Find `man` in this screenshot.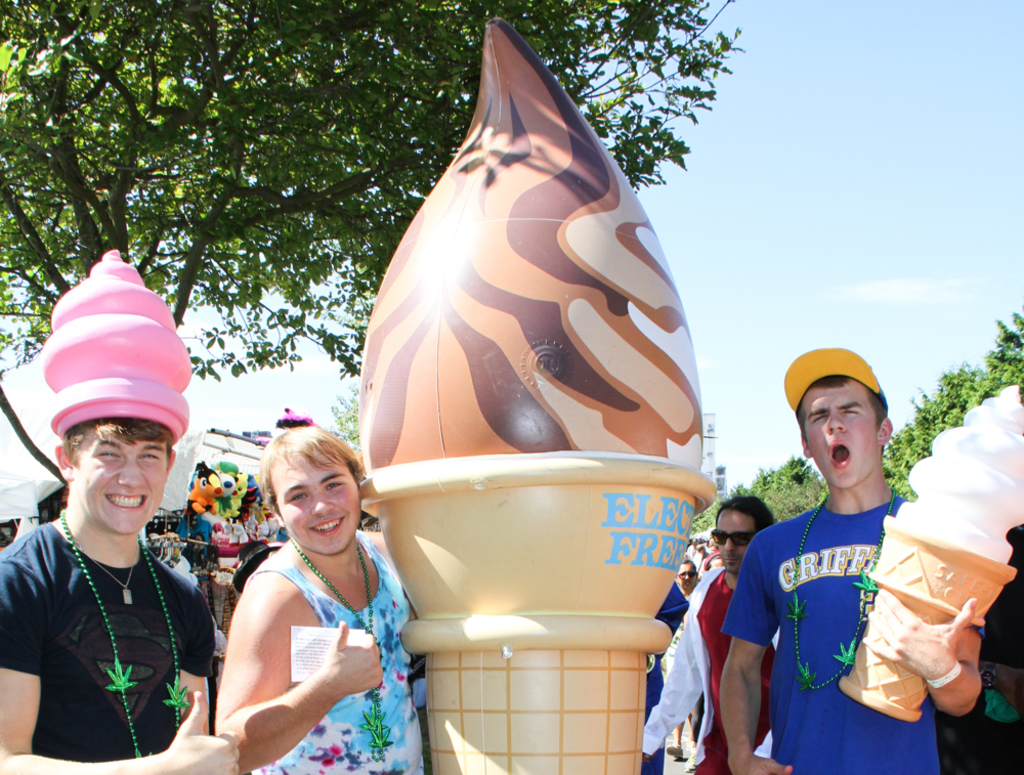
The bounding box for `man` is (0, 413, 240, 774).
